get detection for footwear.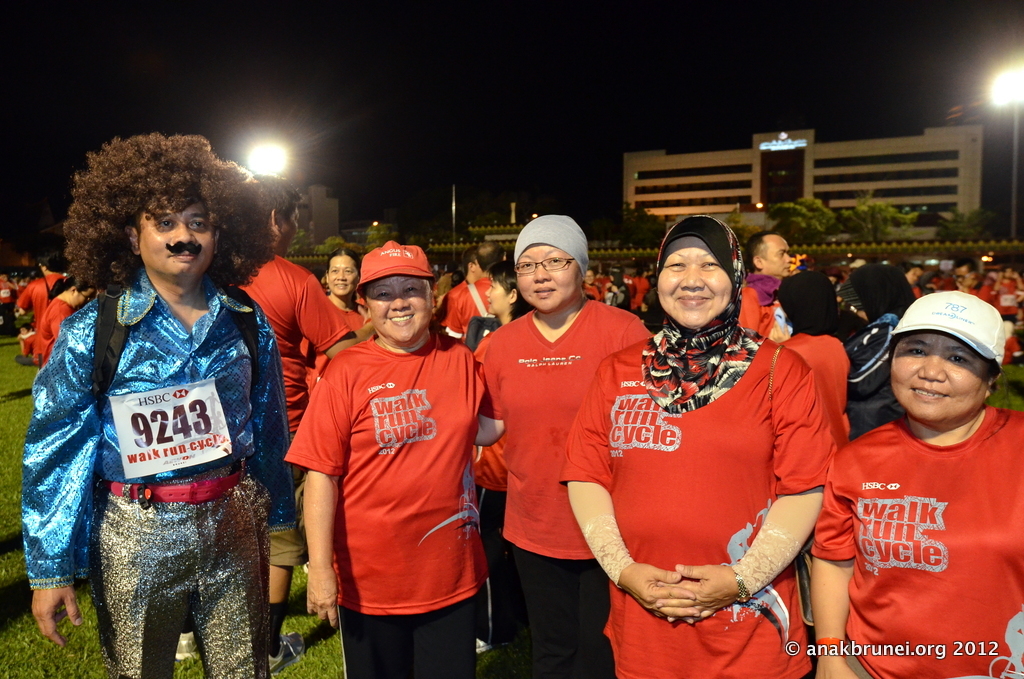
Detection: l=477, t=636, r=488, b=653.
